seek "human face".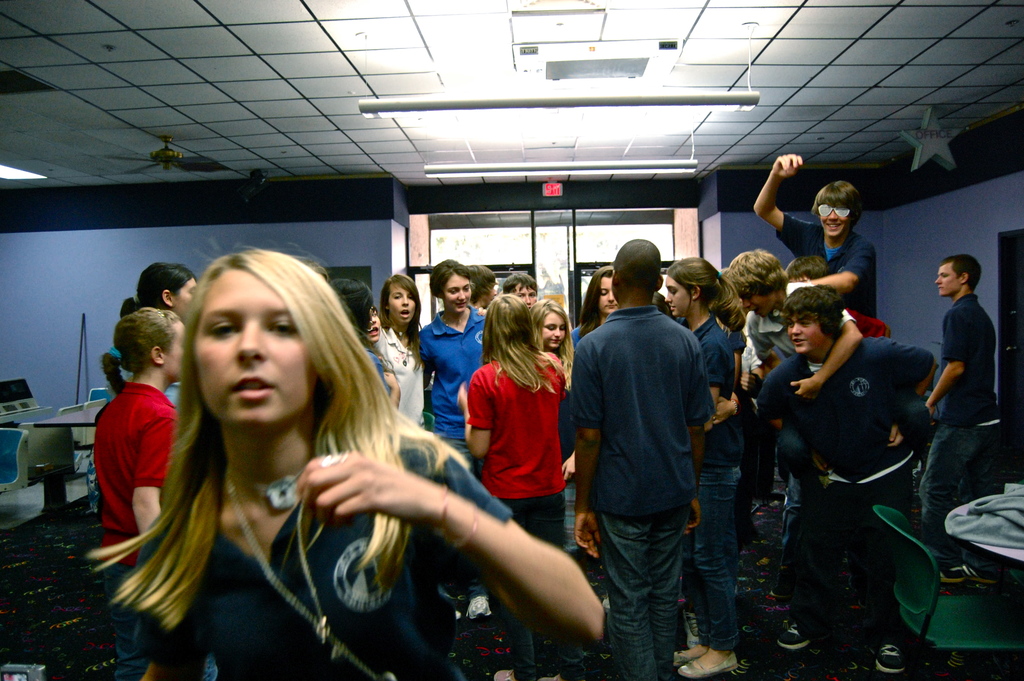
(left=819, top=209, right=848, bottom=243).
